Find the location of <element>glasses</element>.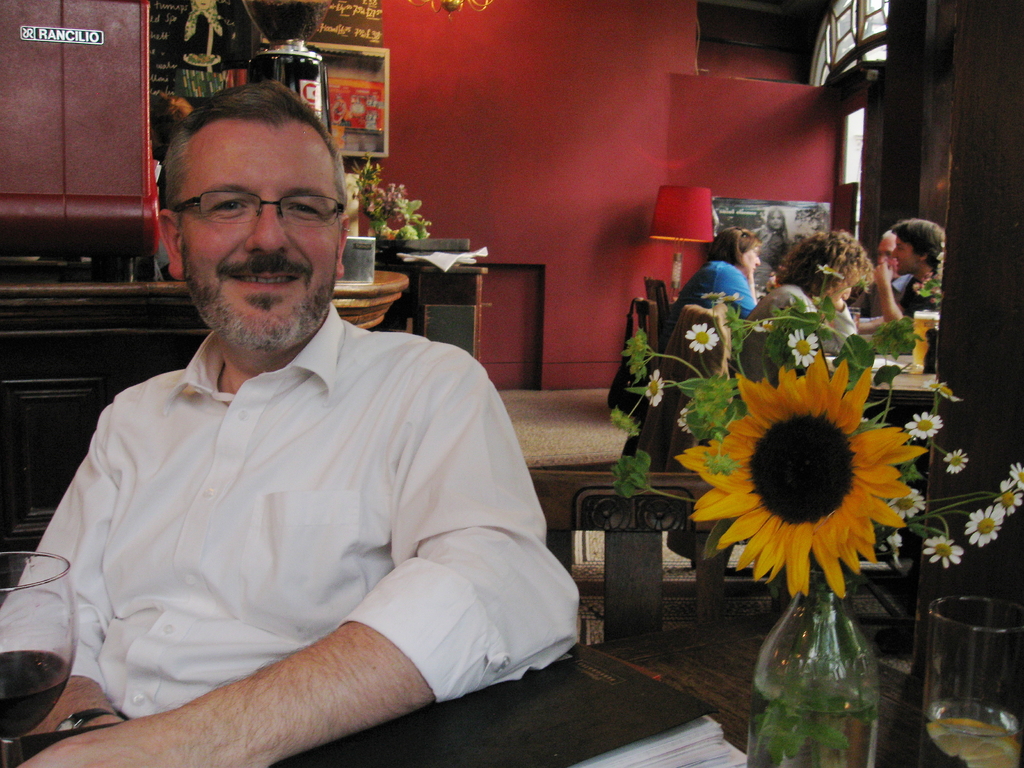
Location: [163,177,332,234].
